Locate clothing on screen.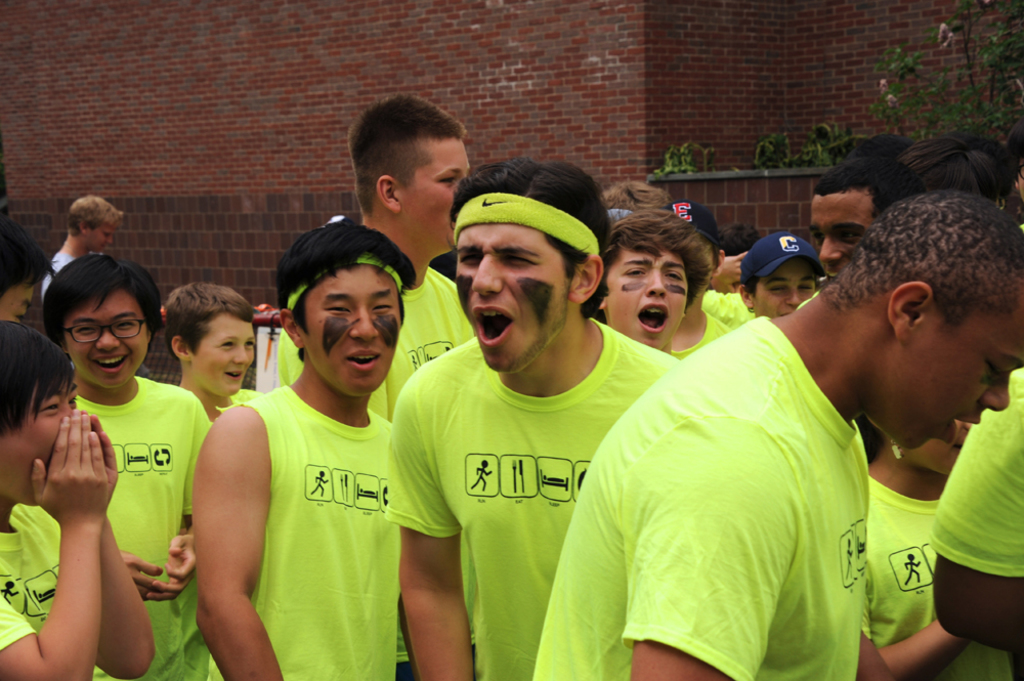
On screen at left=278, top=272, right=475, bottom=434.
